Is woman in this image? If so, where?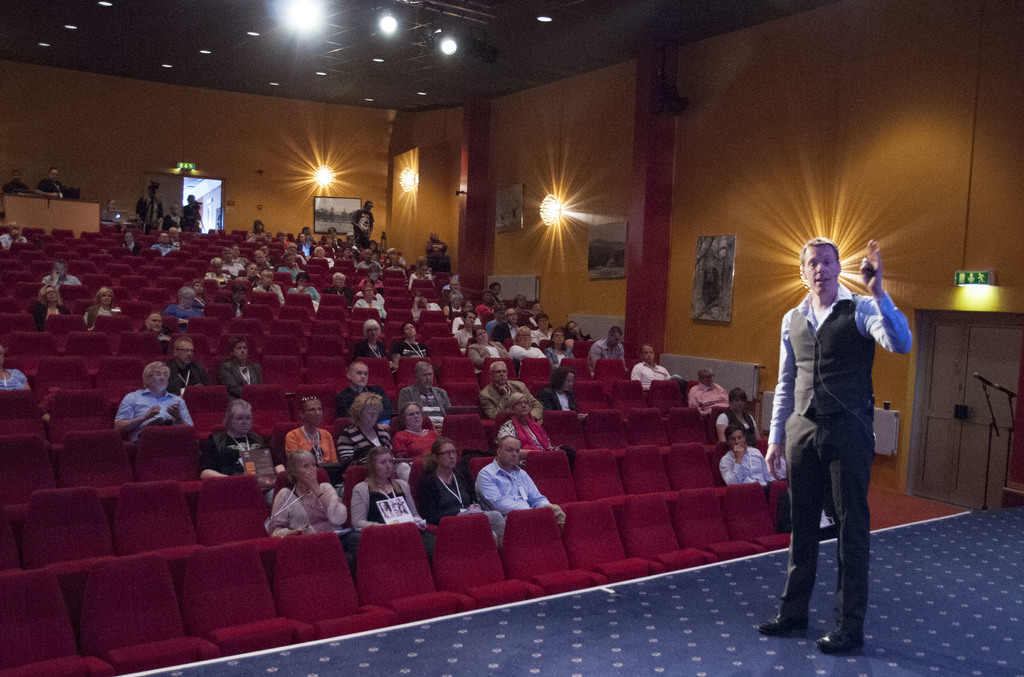
Yes, at locate(198, 399, 276, 505).
